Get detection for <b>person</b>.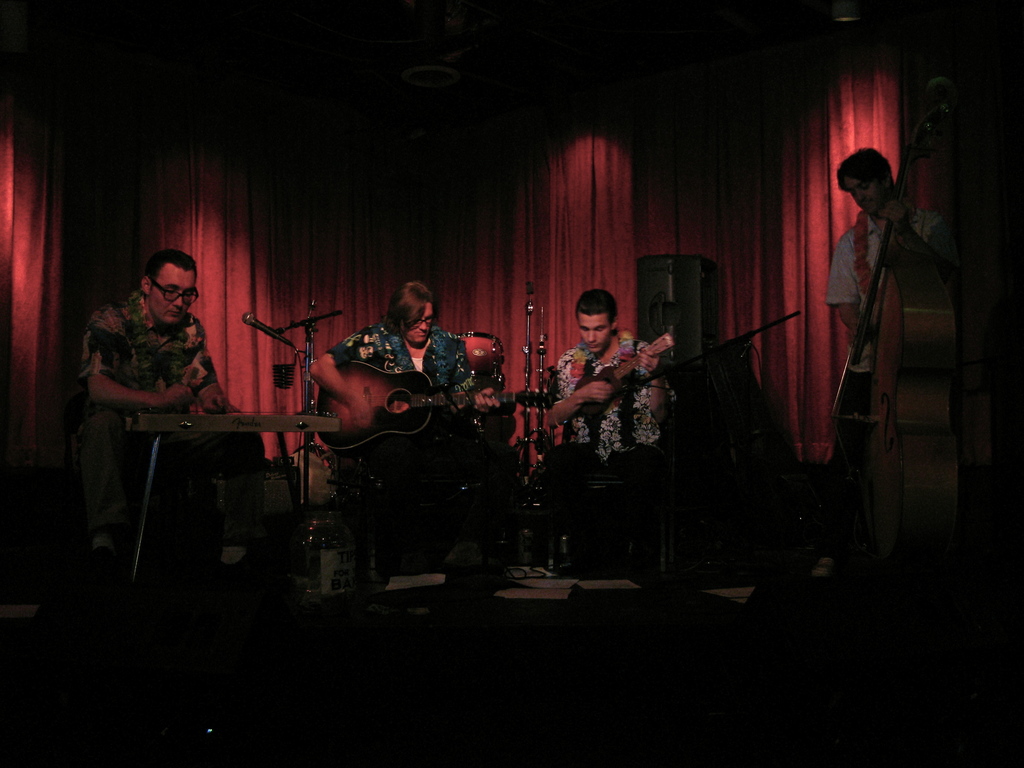
Detection: x1=76 y1=246 x2=243 y2=584.
